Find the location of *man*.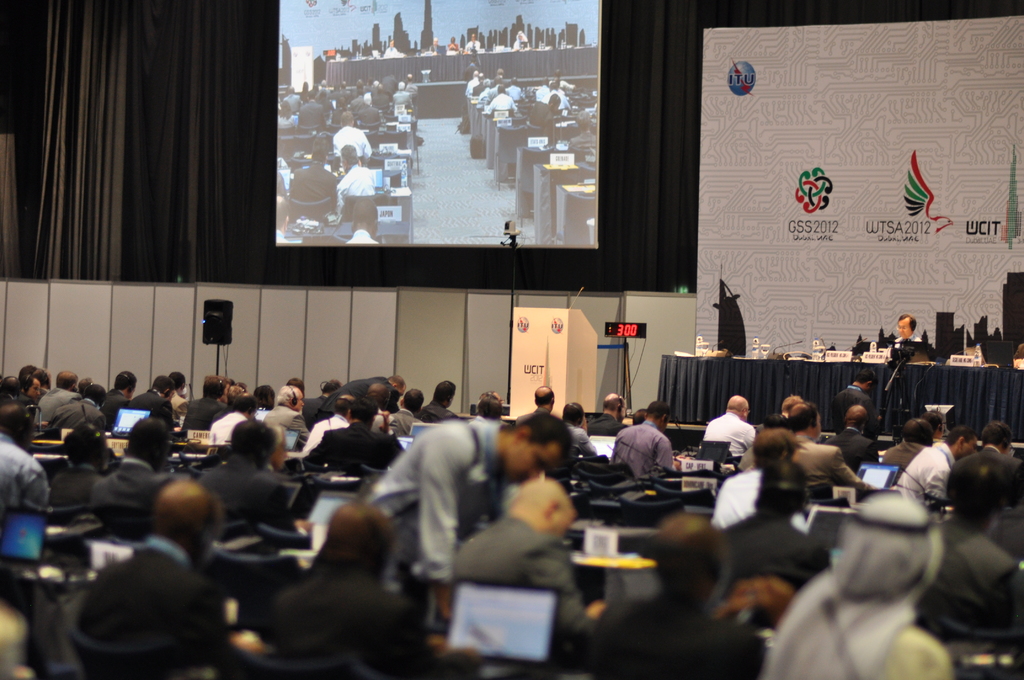
Location: [255,501,444,679].
